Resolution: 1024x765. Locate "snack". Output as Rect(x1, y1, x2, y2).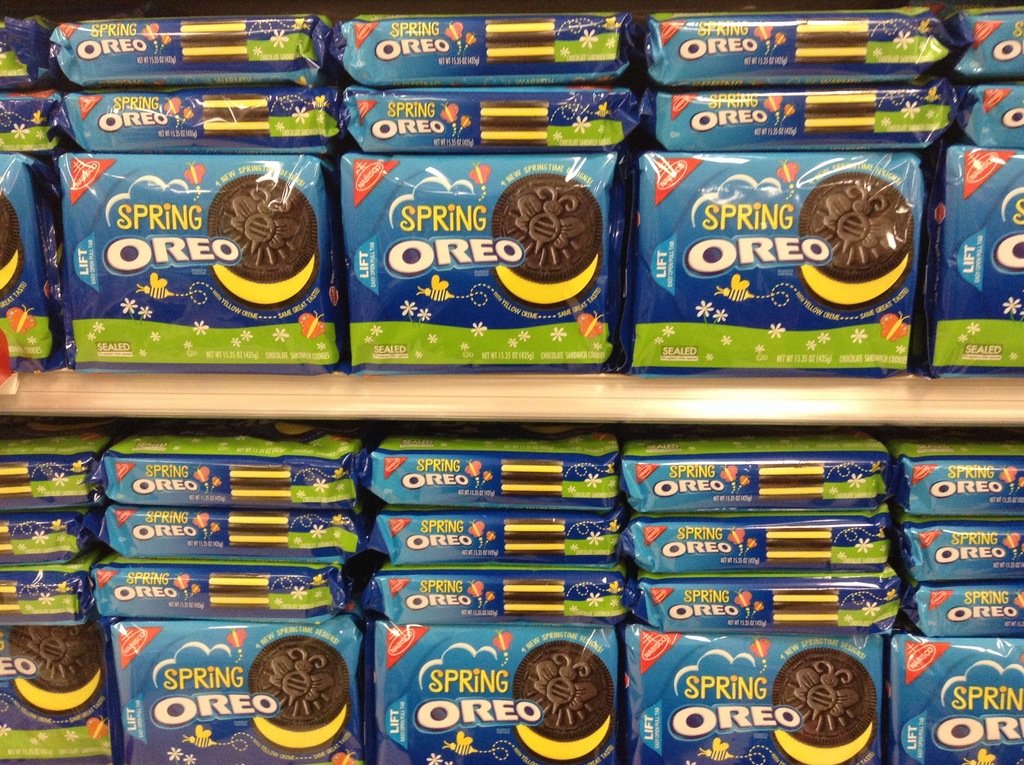
Rect(245, 641, 348, 753).
